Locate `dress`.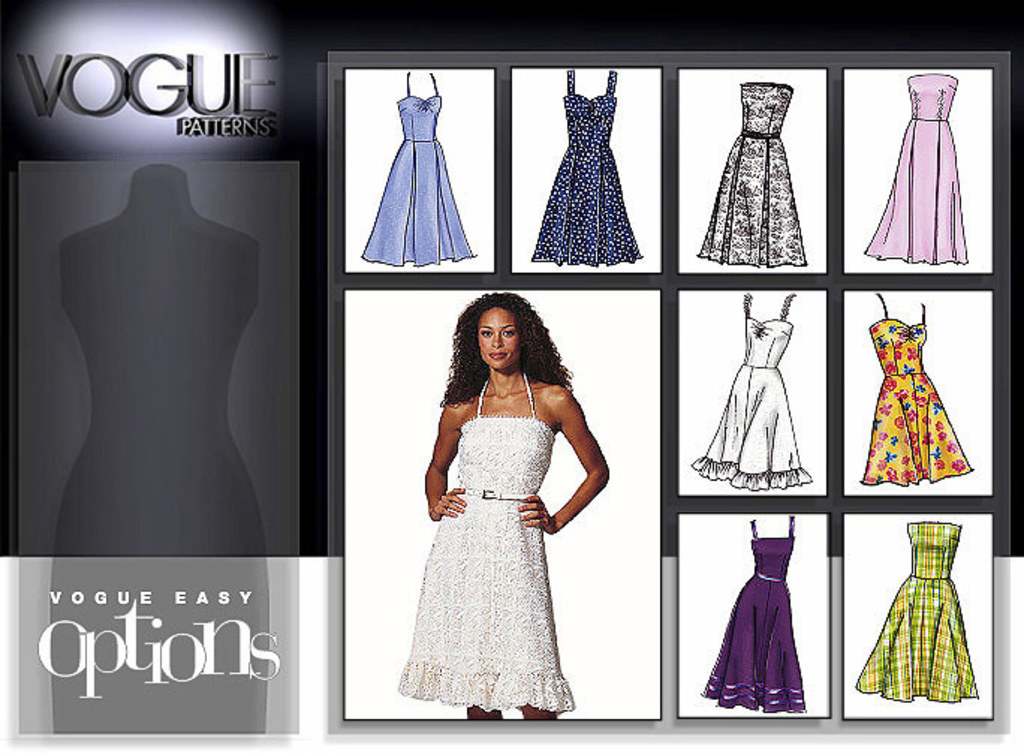
Bounding box: l=686, t=294, r=814, b=494.
